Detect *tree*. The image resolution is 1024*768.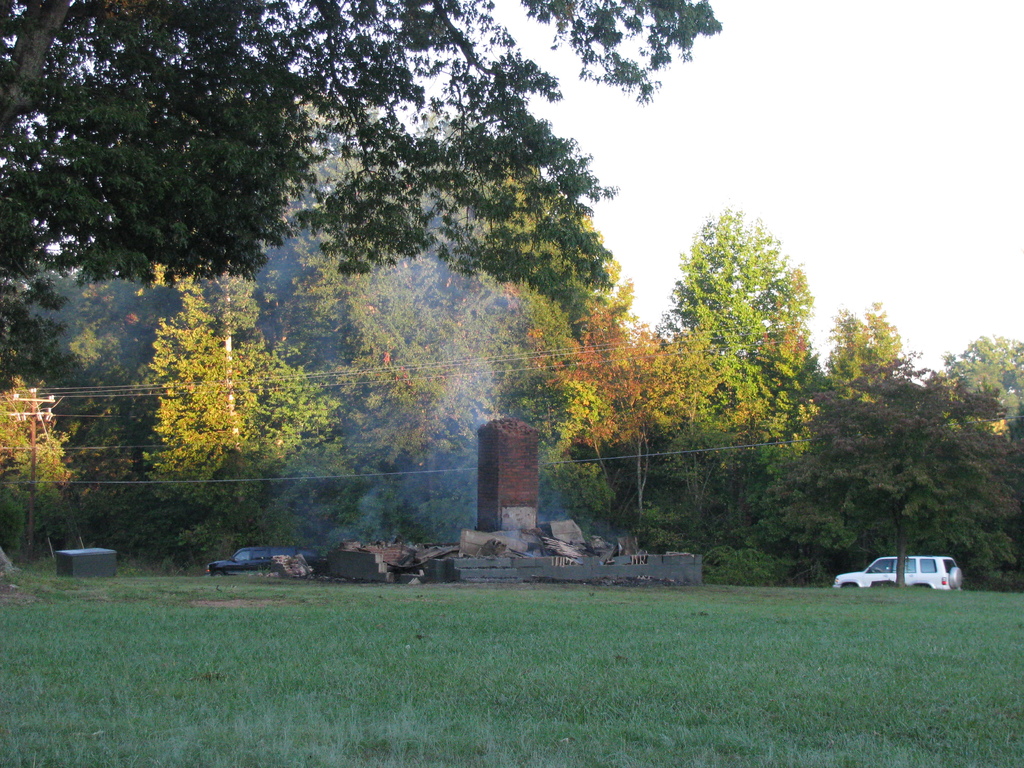
[661, 185, 825, 490].
